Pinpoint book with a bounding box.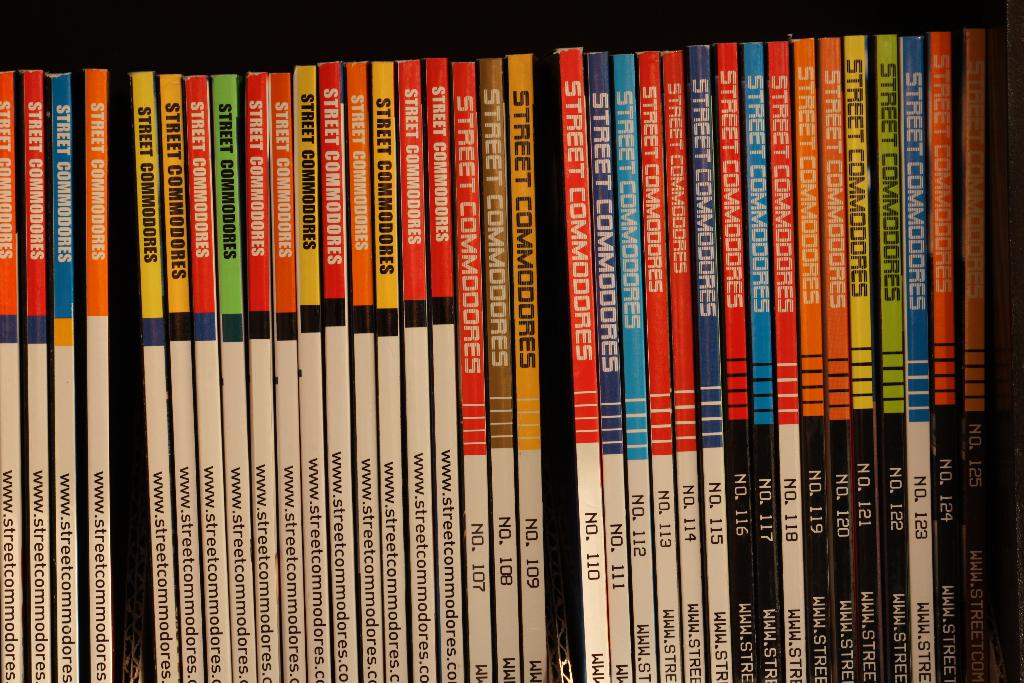
region(317, 57, 355, 677).
